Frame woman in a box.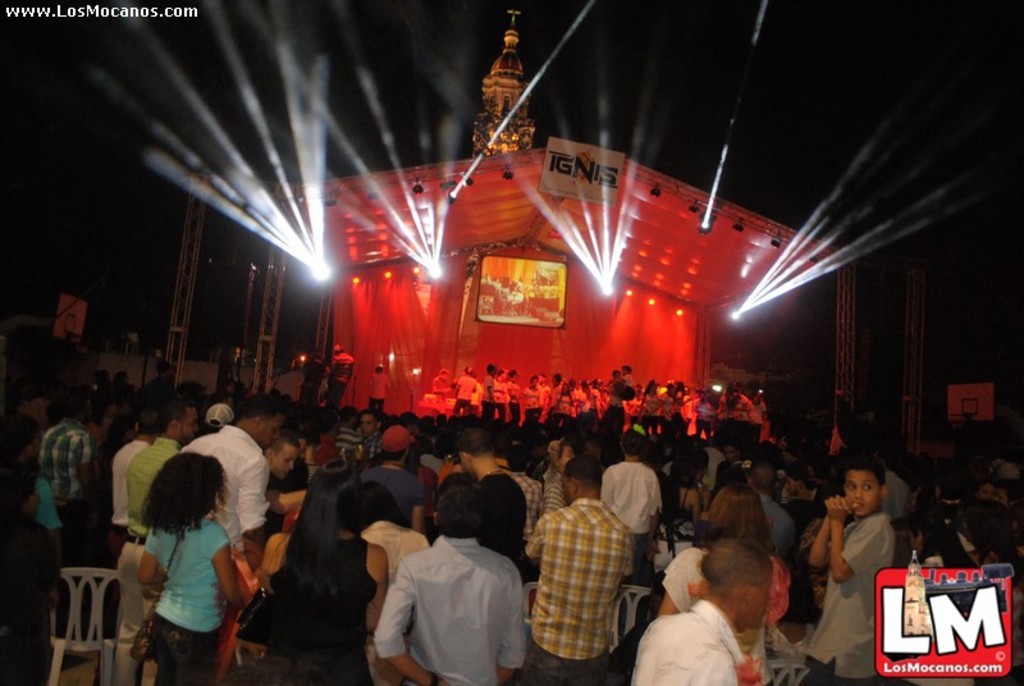
0/461/59/685.
